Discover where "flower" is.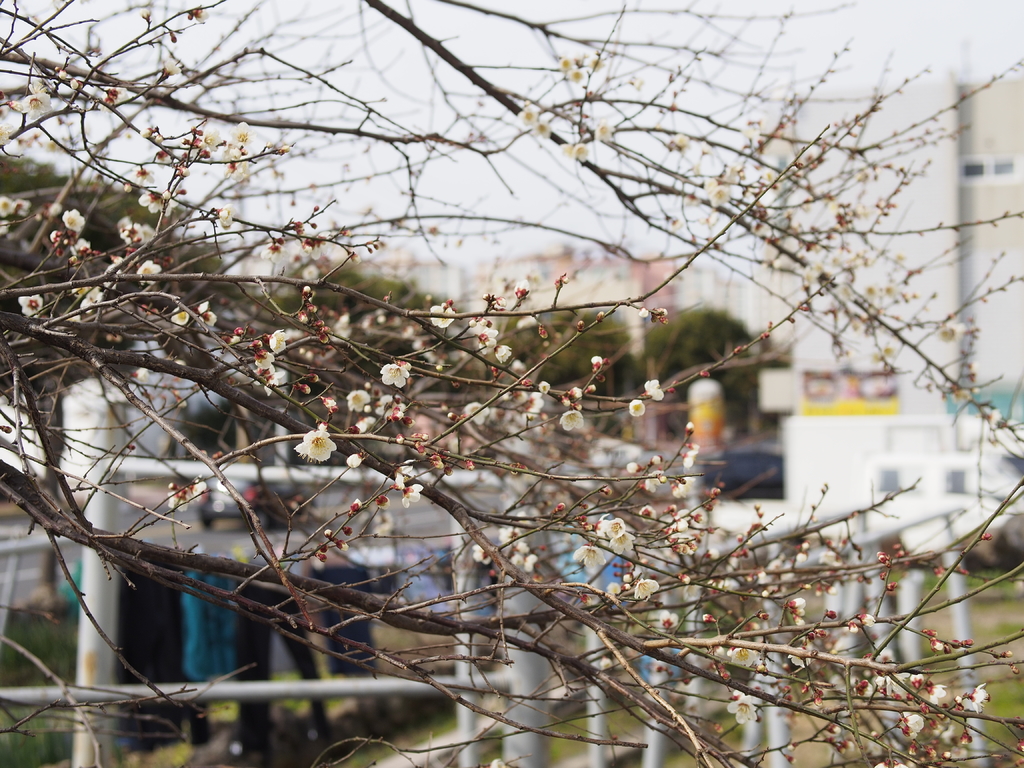
Discovered at <region>611, 531, 634, 556</region>.
